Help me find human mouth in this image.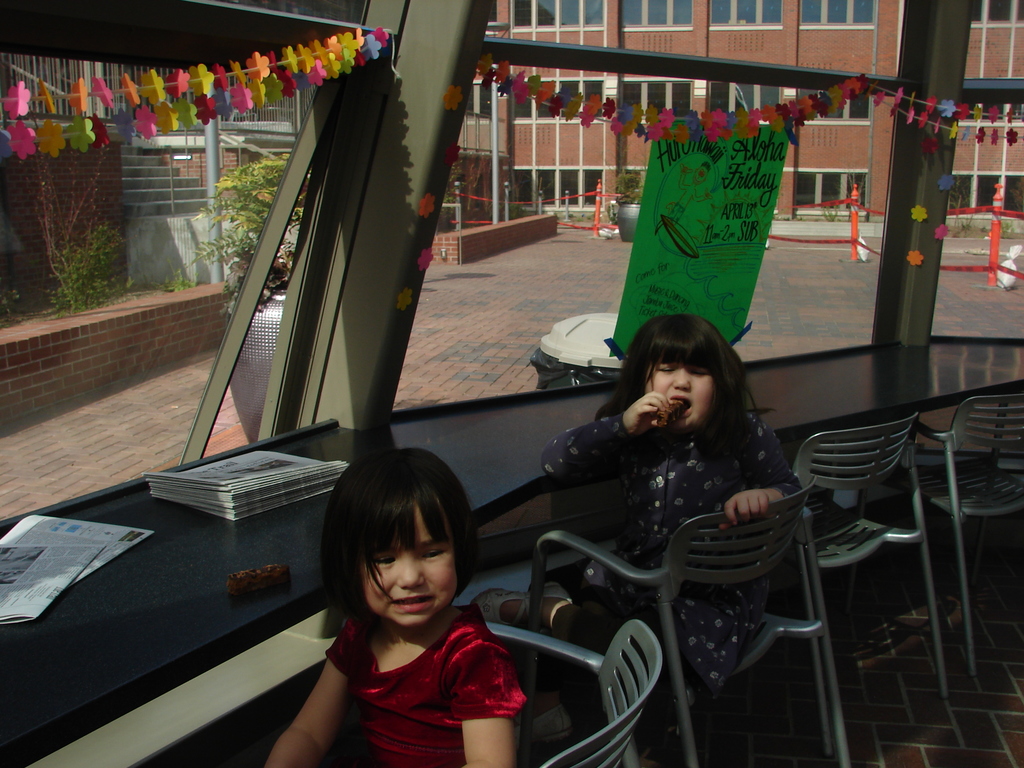
Found it: left=670, top=396, right=692, bottom=415.
